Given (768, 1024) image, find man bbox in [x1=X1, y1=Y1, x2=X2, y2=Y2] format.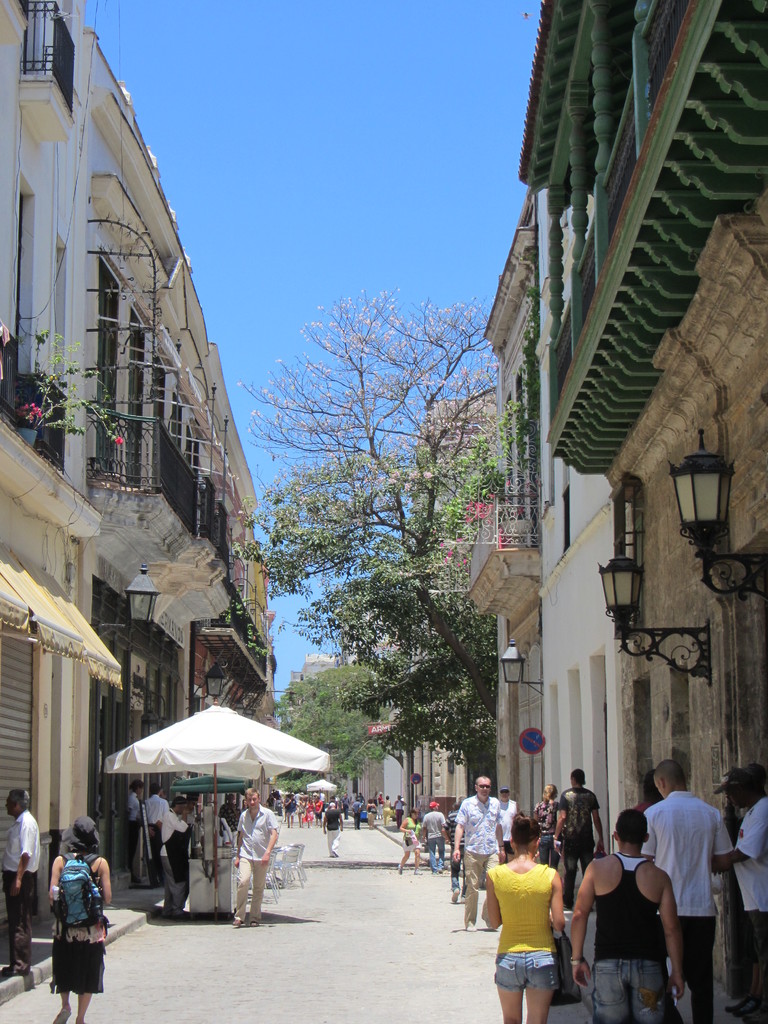
[x1=450, y1=770, x2=504, y2=933].
